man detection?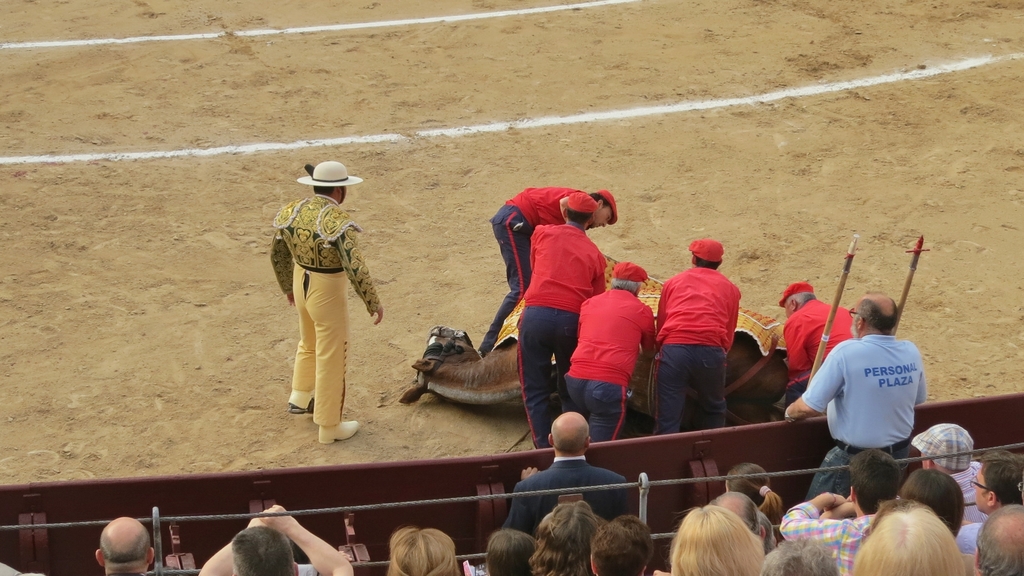
detection(911, 422, 983, 524)
